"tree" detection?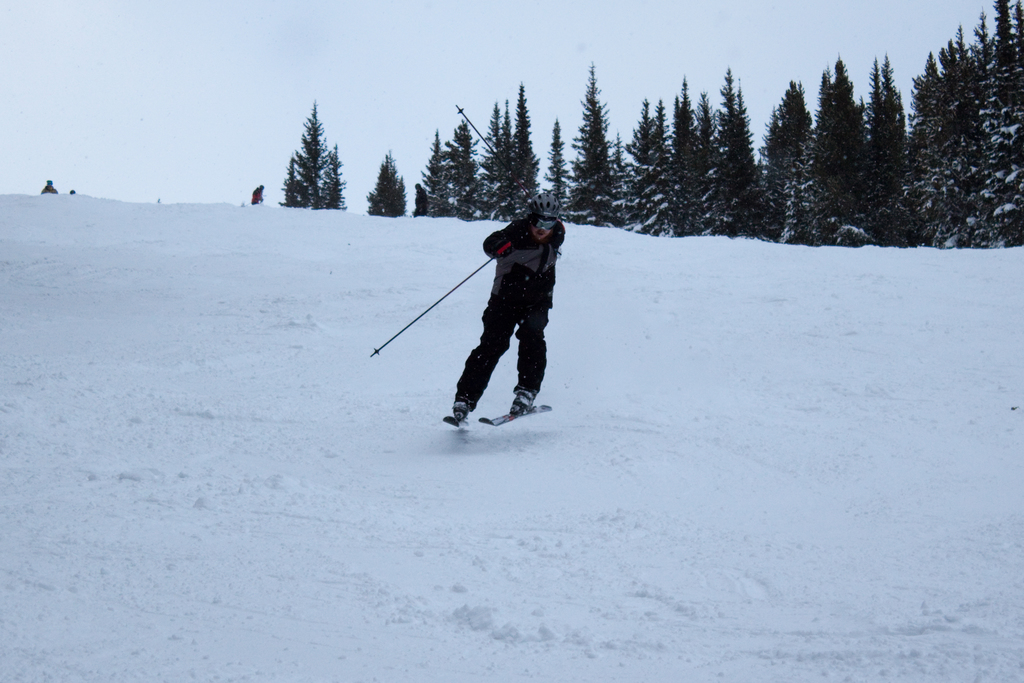
Rect(285, 101, 338, 208)
